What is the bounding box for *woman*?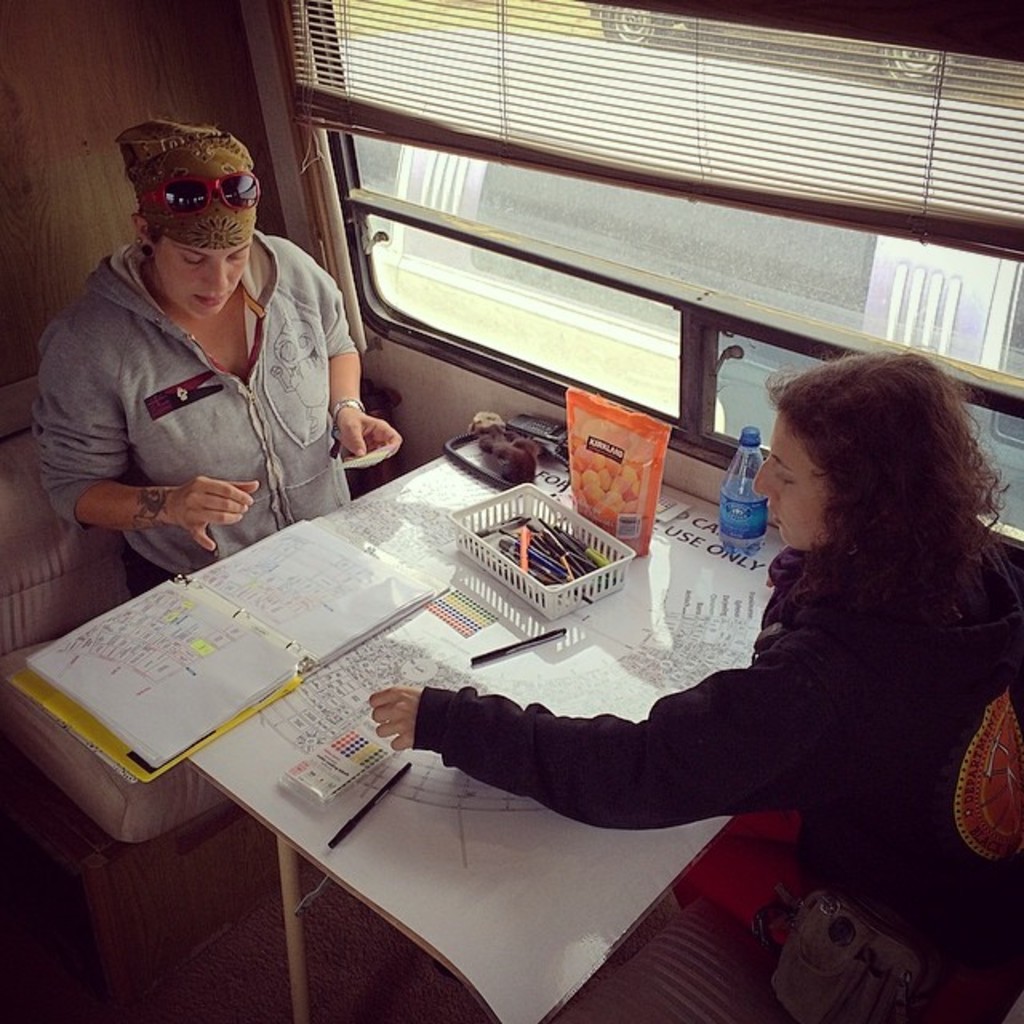
crop(30, 114, 403, 597).
